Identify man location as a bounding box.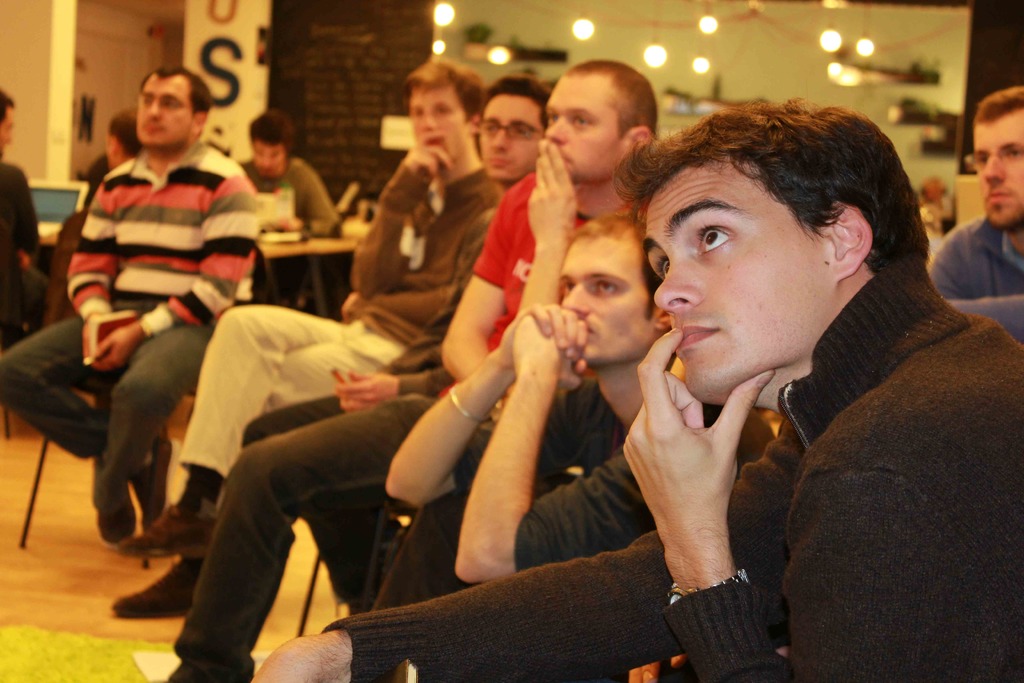
bbox=[228, 104, 351, 306].
